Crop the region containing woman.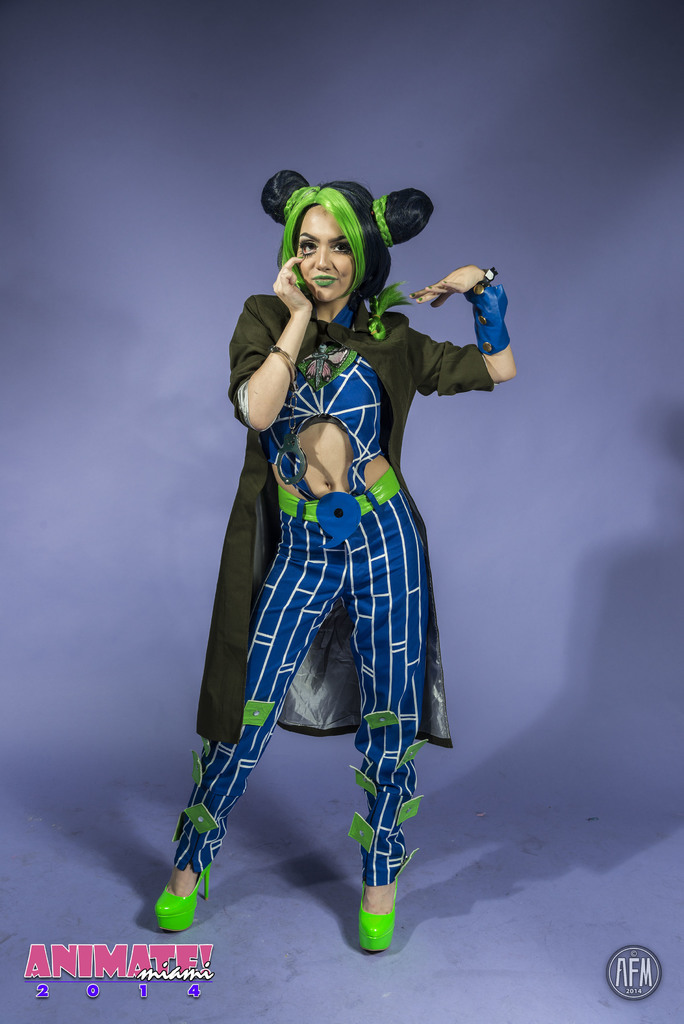
Crop region: x1=170 y1=143 x2=521 y2=960.
